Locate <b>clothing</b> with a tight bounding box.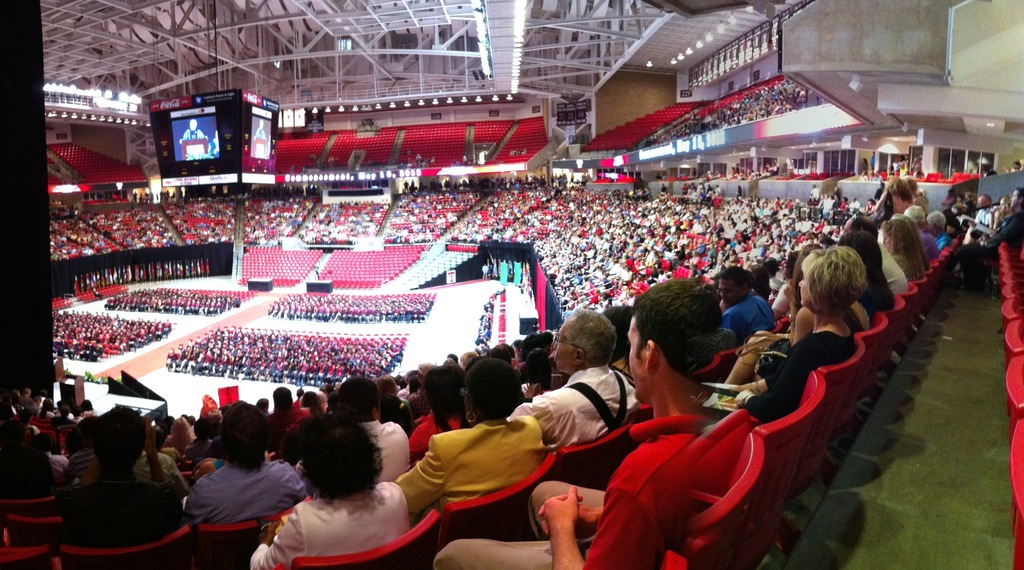
<box>136,448,177,484</box>.
